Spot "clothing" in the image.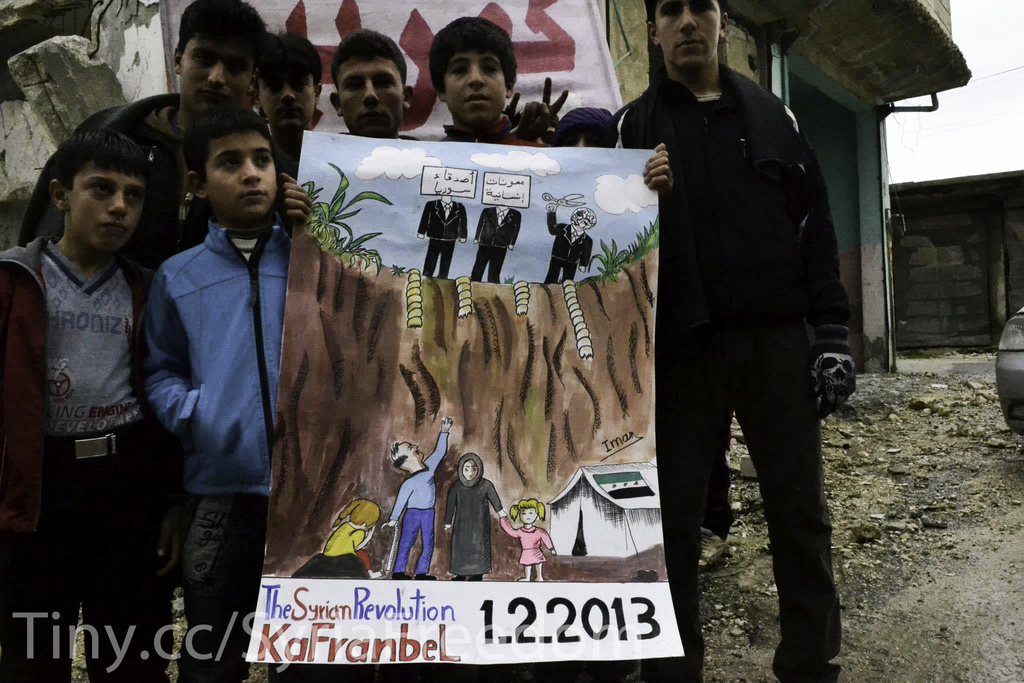
"clothing" found at bbox=[131, 220, 295, 682].
